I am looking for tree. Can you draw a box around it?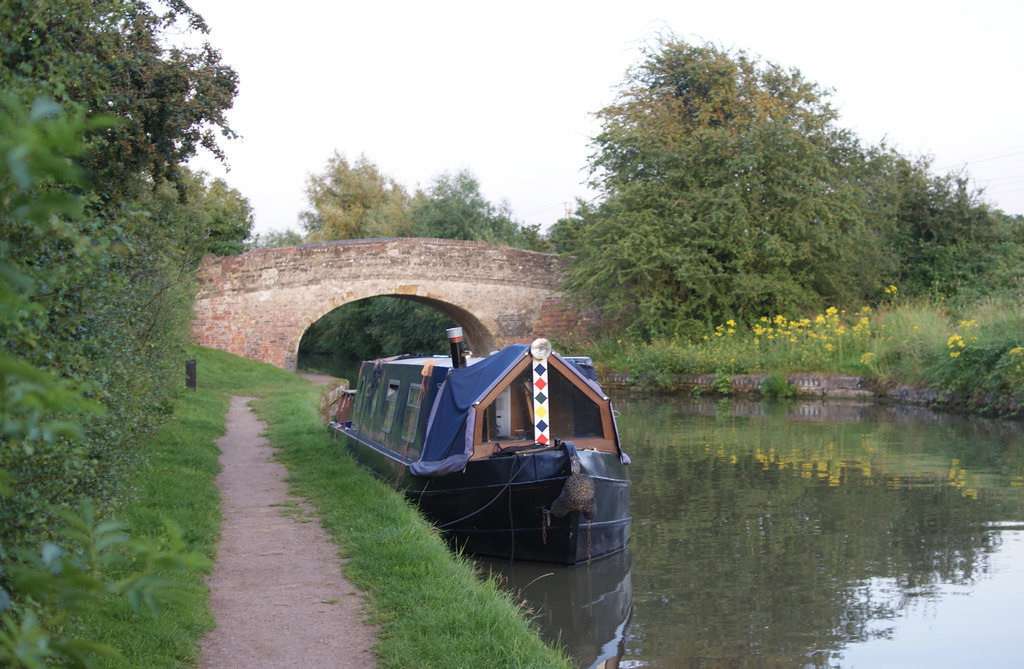
Sure, the bounding box is {"left": 0, "top": 0, "right": 248, "bottom": 208}.
